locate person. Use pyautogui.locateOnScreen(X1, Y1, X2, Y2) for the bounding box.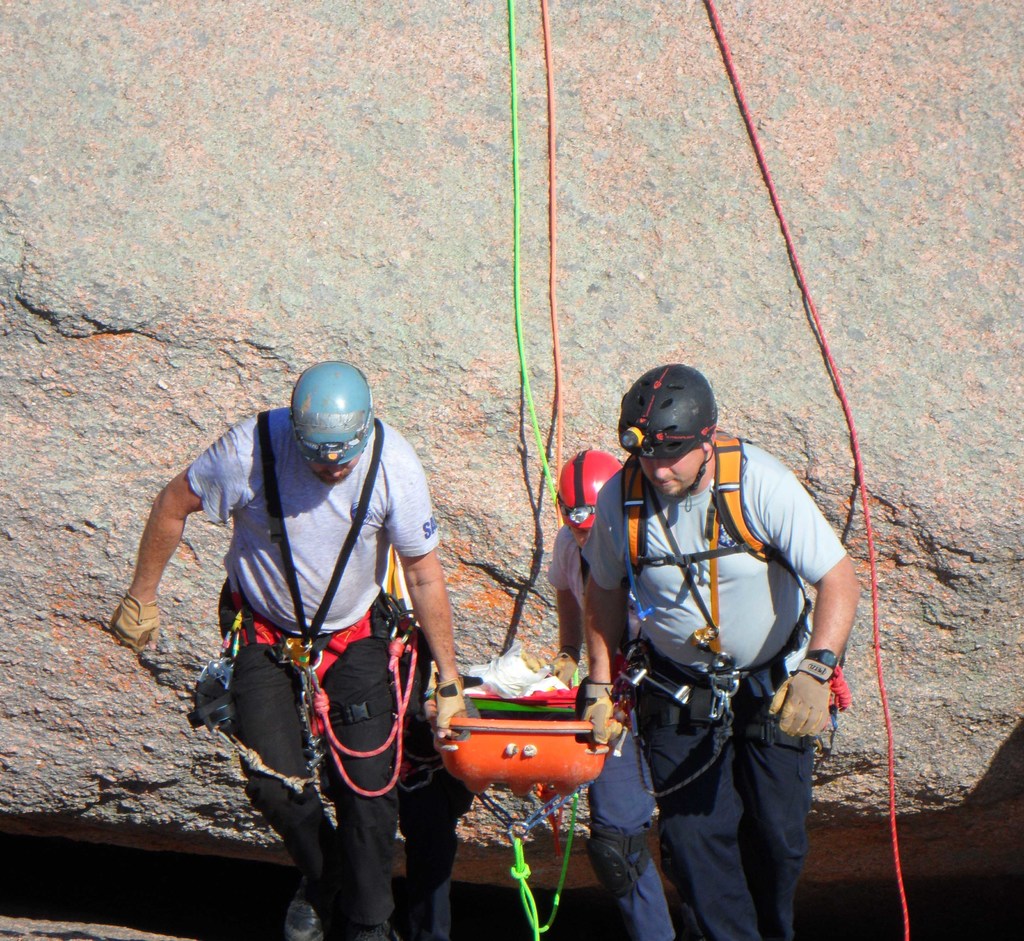
pyautogui.locateOnScreen(191, 652, 489, 933).
